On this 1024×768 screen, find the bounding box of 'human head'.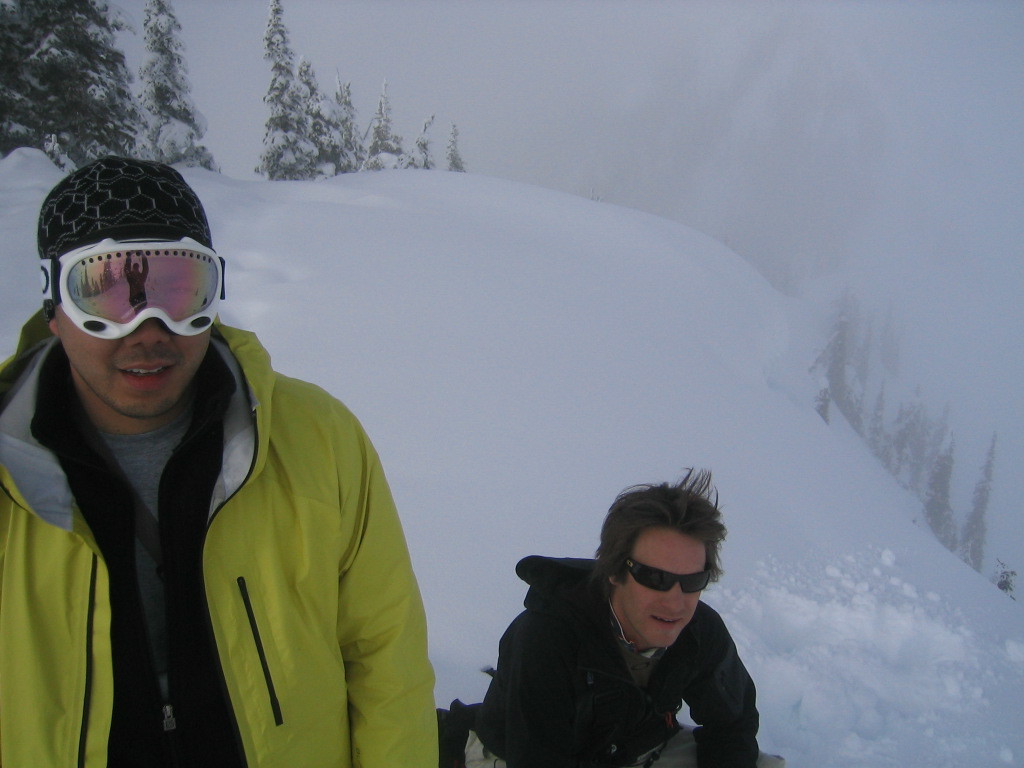
Bounding box: [x1=598, y1=463, x2=730, y2=647].
